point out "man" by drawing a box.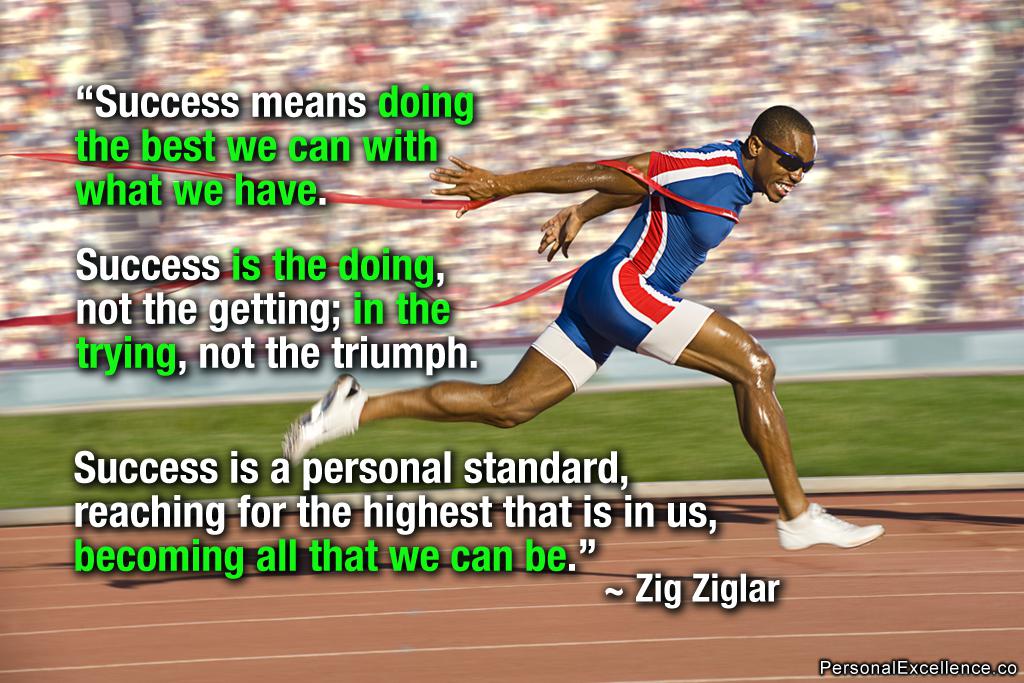
(left=304, top=102, right=812, bottom=570).
